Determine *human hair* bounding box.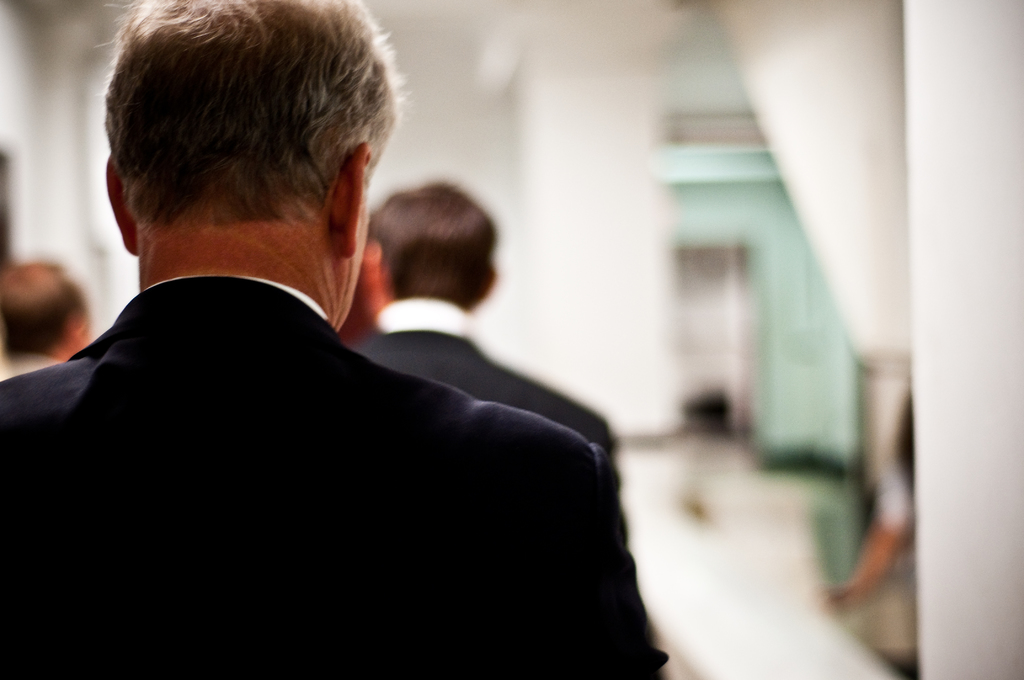
Determined: left=108, top=3, right=376, bottom=261.
